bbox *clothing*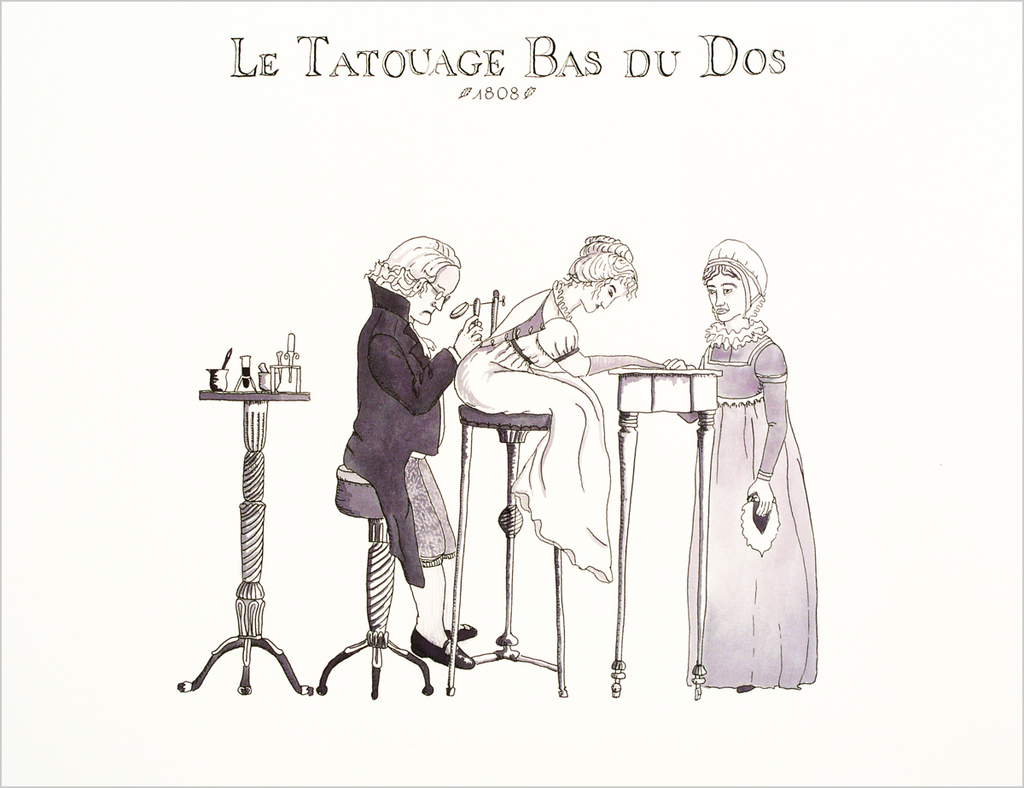
rect(345, 266, 441, 586)
